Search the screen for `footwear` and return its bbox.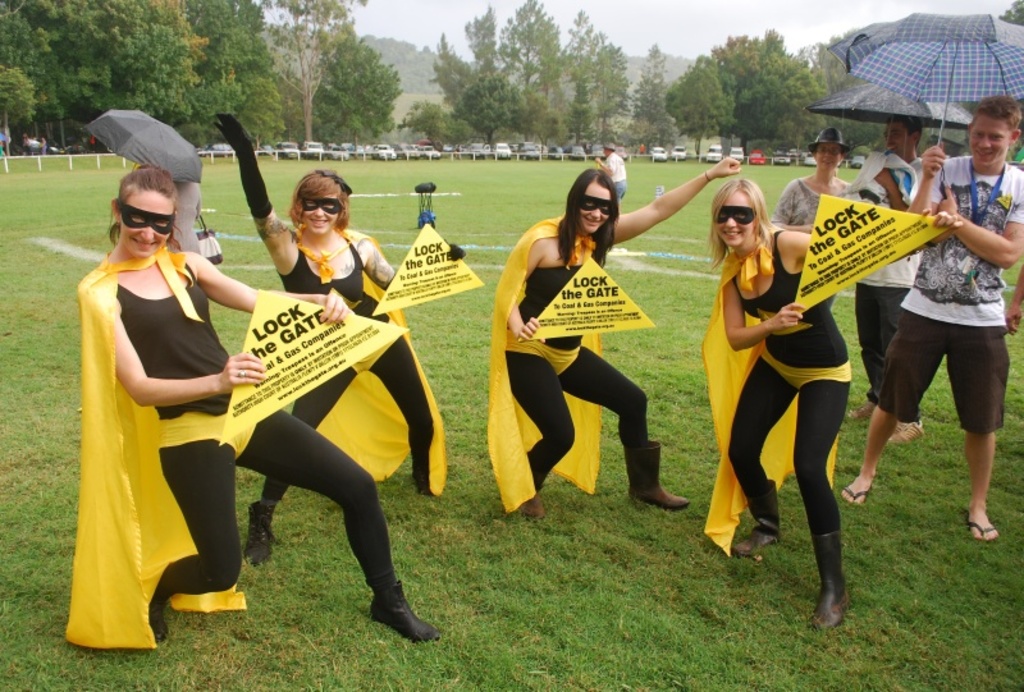
Found: (841, 486, 873, 507).
